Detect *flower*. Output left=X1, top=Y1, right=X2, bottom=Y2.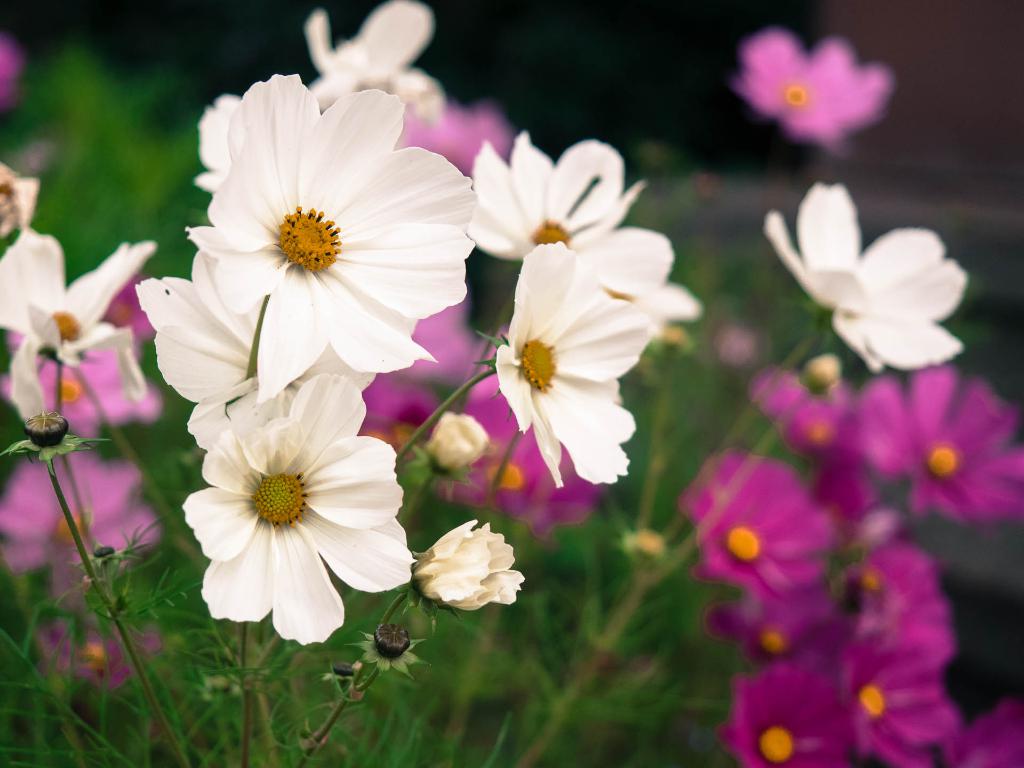
left=425, top=410, right=492, bottom=472.
